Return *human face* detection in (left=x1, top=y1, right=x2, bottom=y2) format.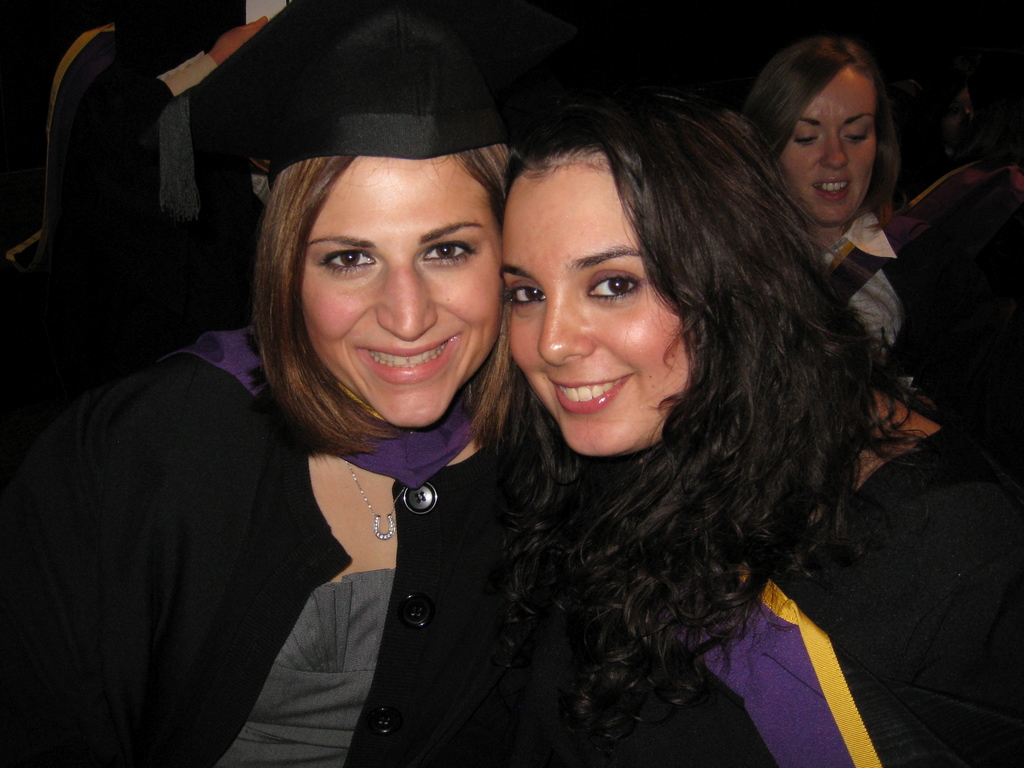
(left=501, top=157, right=686, bottom=457).
